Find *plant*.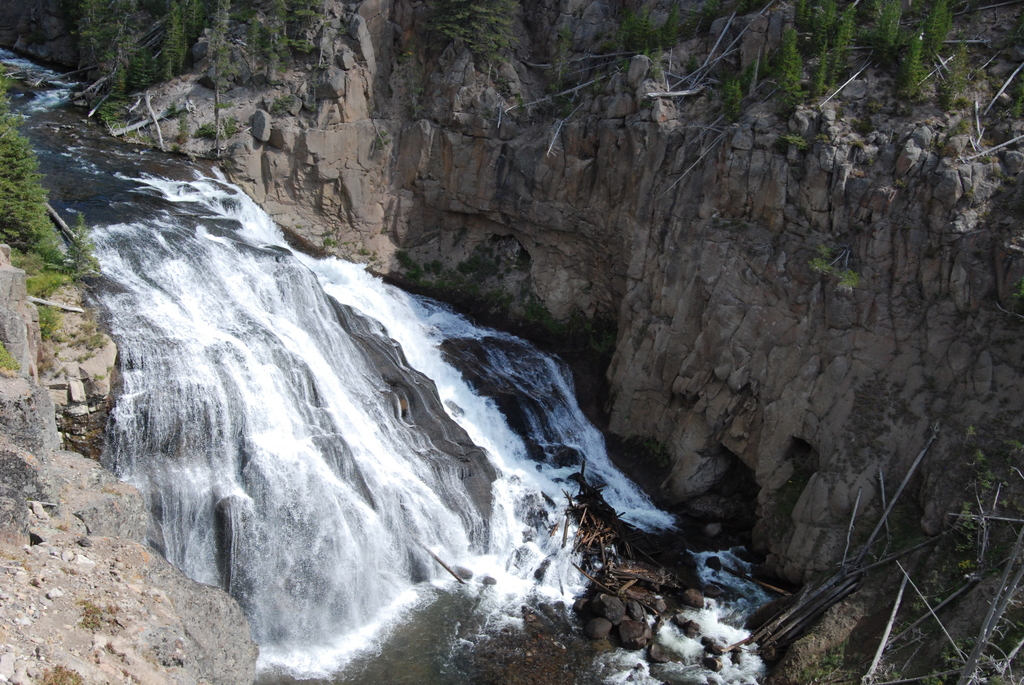
811,0,857,100.
